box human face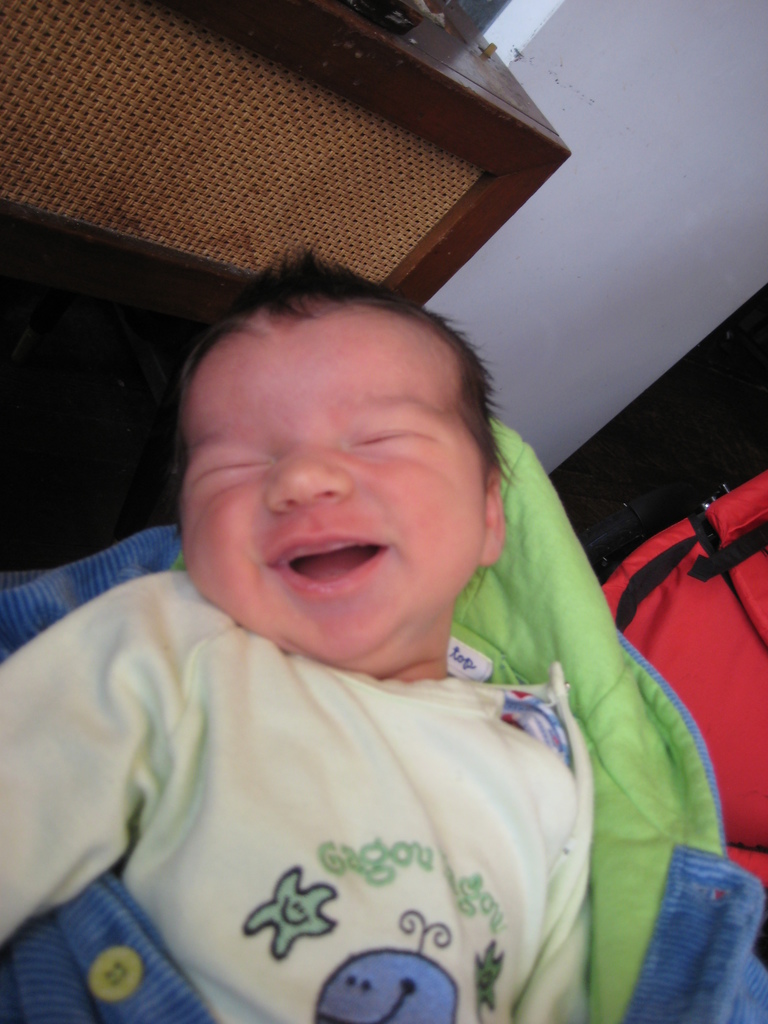
(177,305,498,662)
